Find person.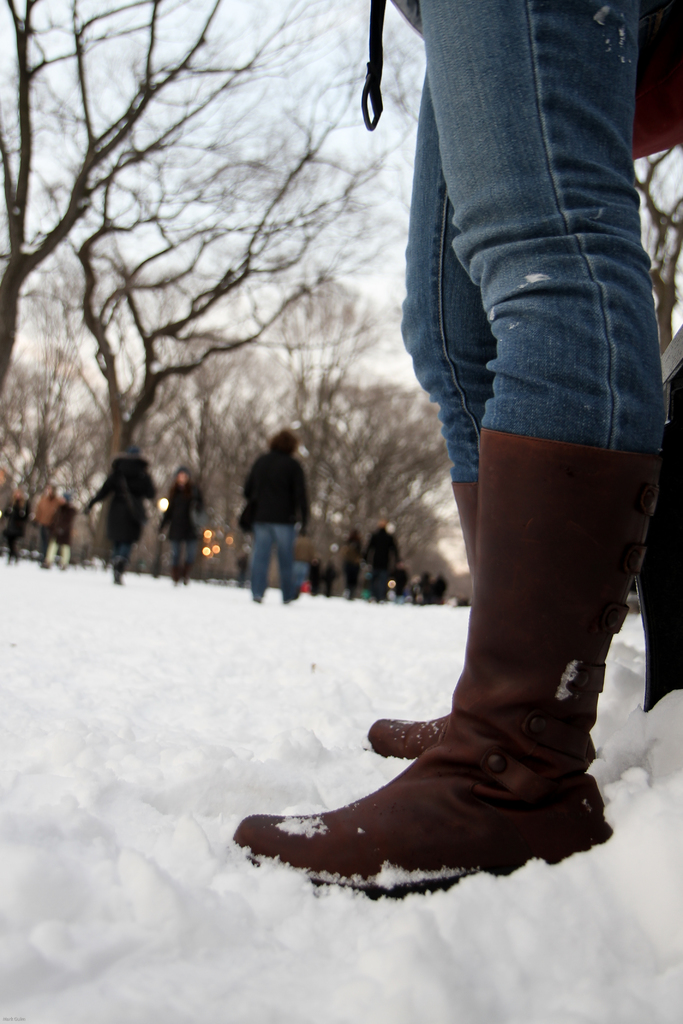
pyautogui.locateOnScreen(72, 436, 157, 584).
